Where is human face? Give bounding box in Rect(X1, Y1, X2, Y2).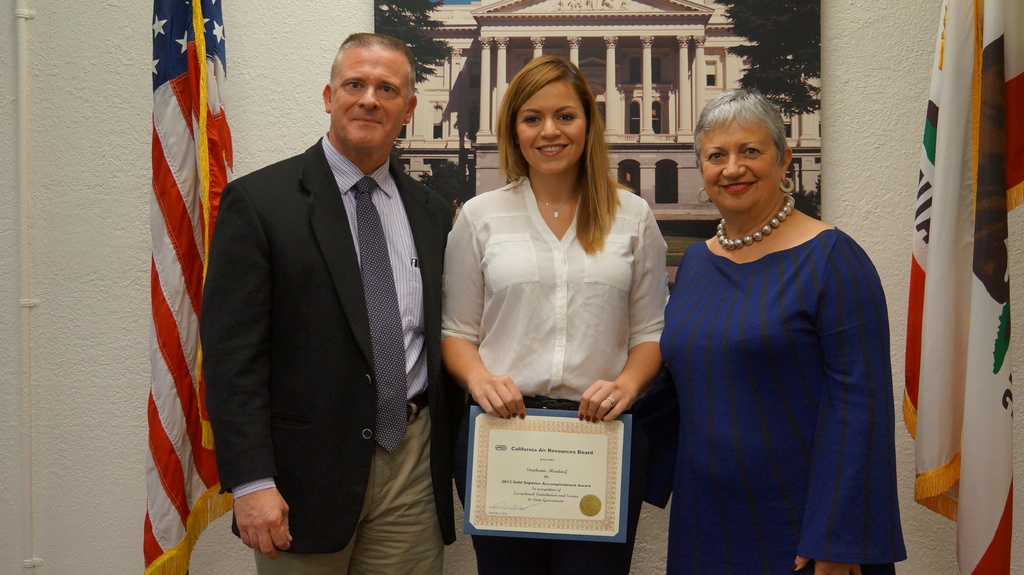
Rect(694, 118, 777, 214).
